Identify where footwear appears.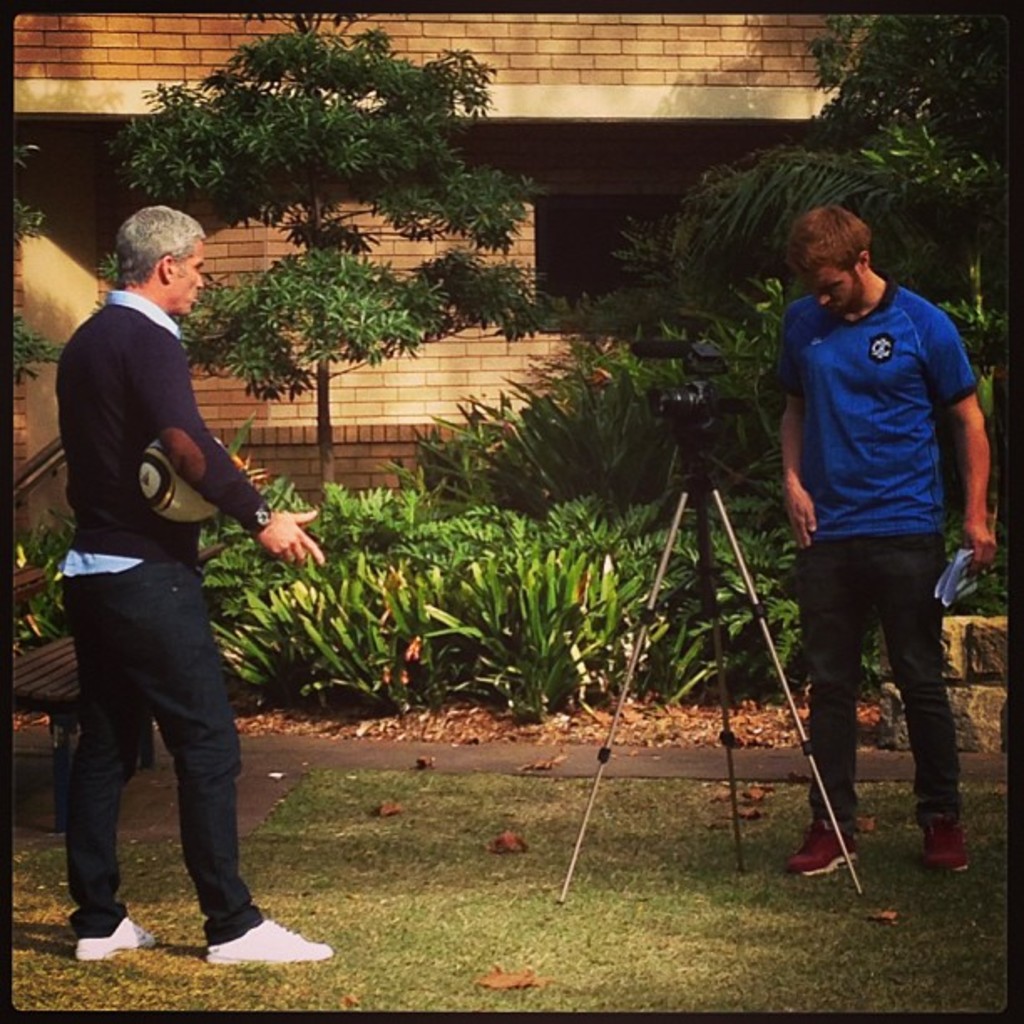
Appears at [72, 915, 147, 969].
